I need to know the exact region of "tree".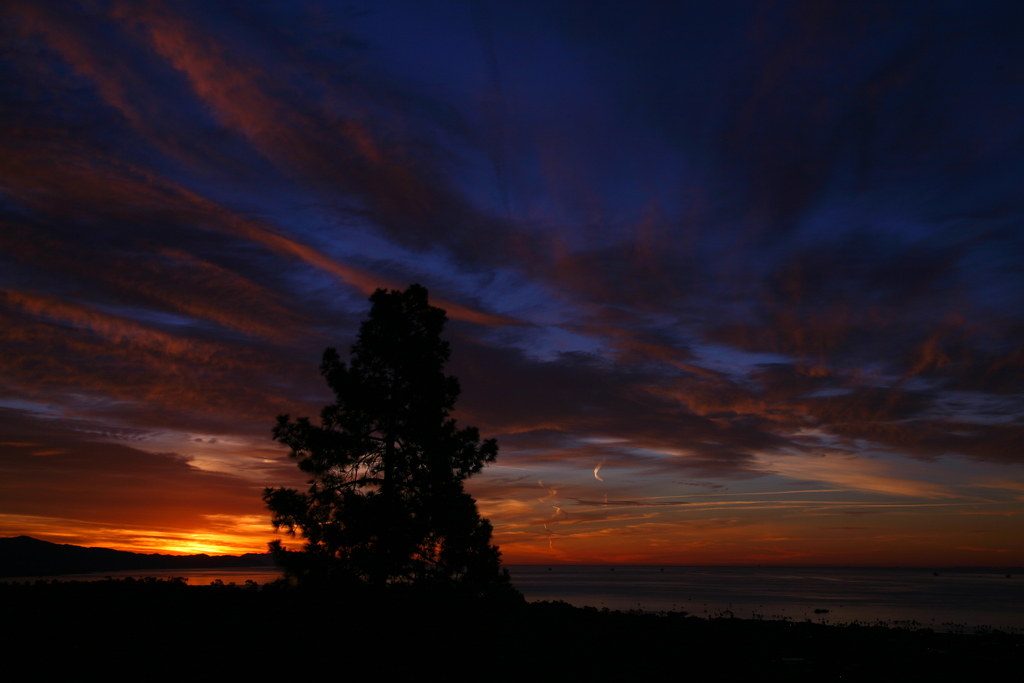
Region: <box>260,276,552,632</box>.
